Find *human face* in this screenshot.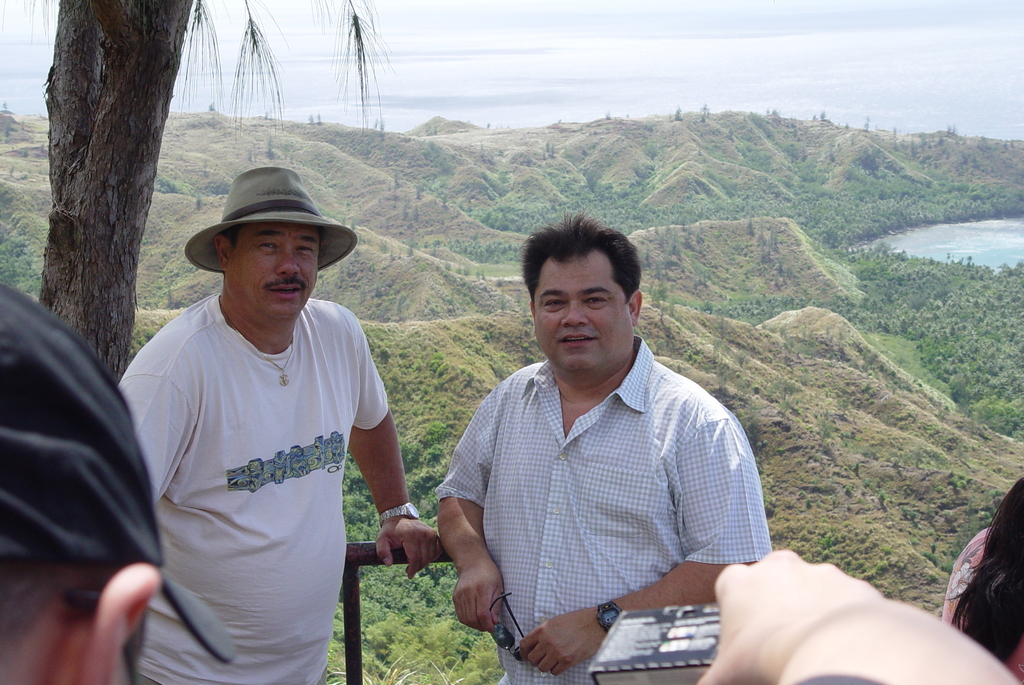
The bounding box for *human face* is detection(227, 222, 322, 321).
